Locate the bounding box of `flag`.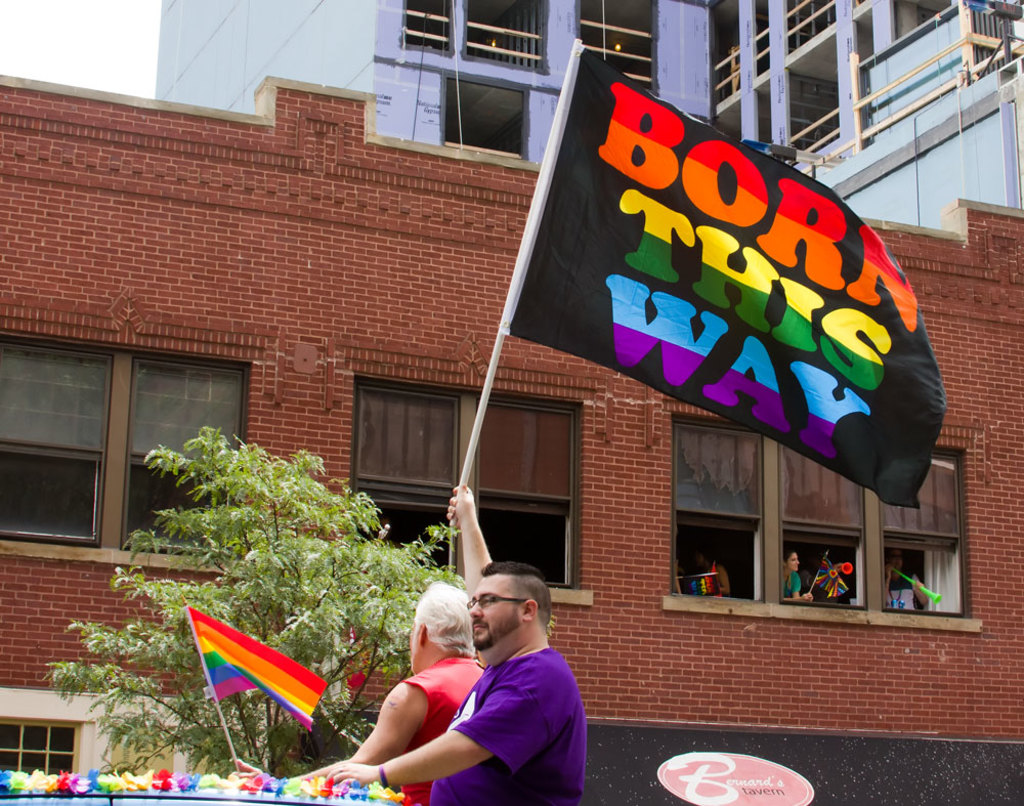
Bounding box: 511, 46, 949, 509.
